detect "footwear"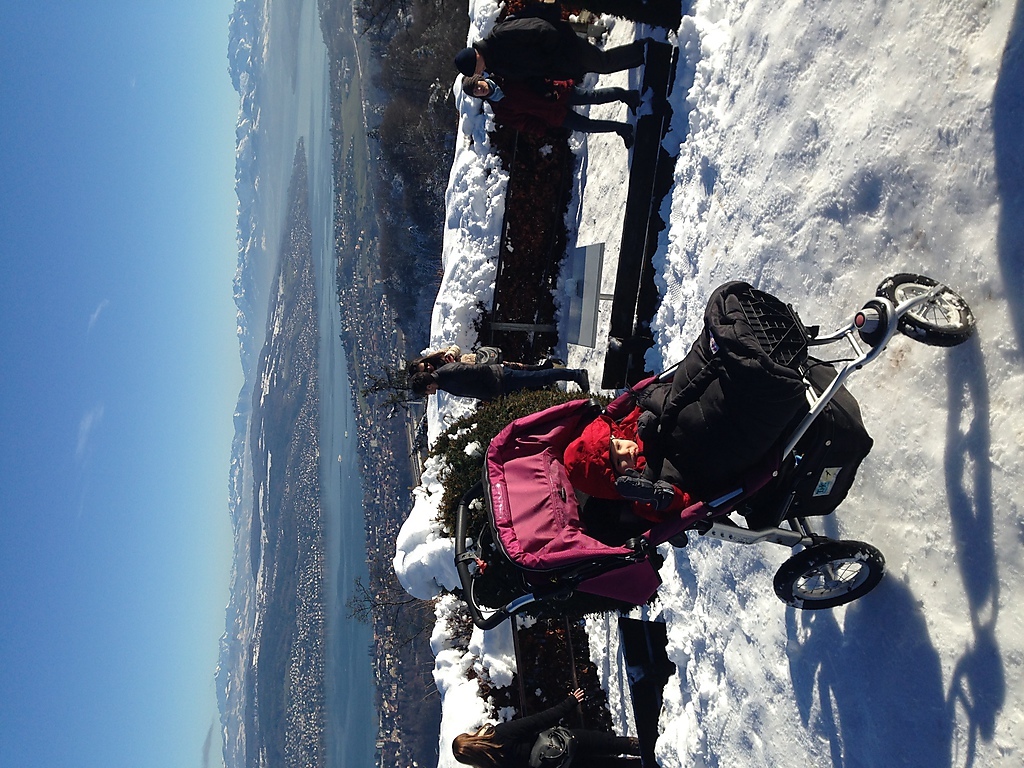
bbox=[626, 87, 636, 114]
